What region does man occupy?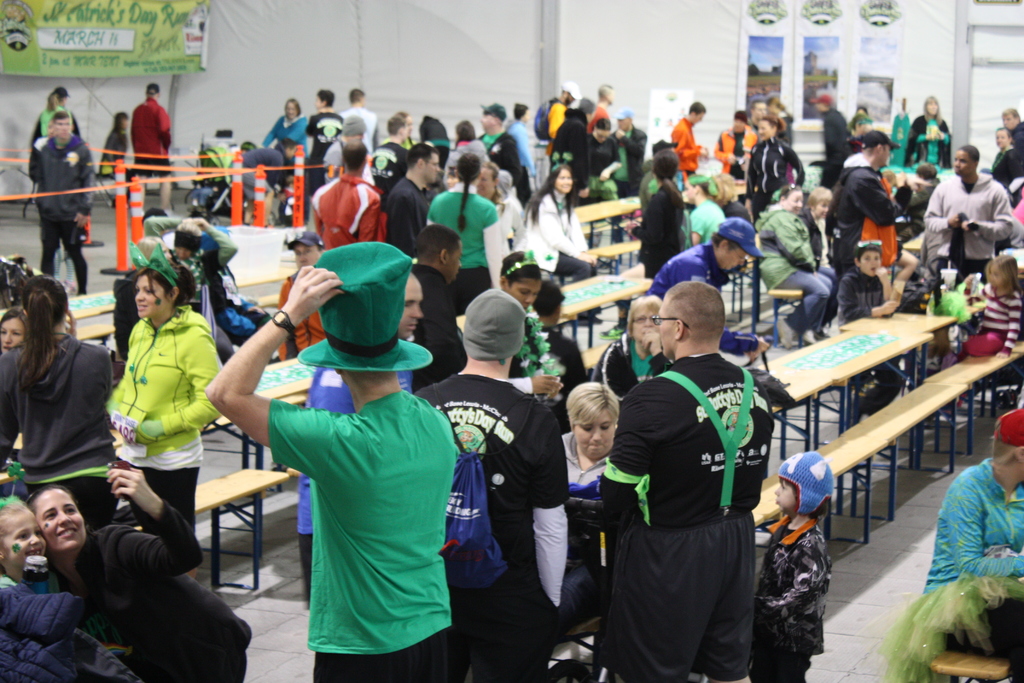
(31, 111, 92, 294).
